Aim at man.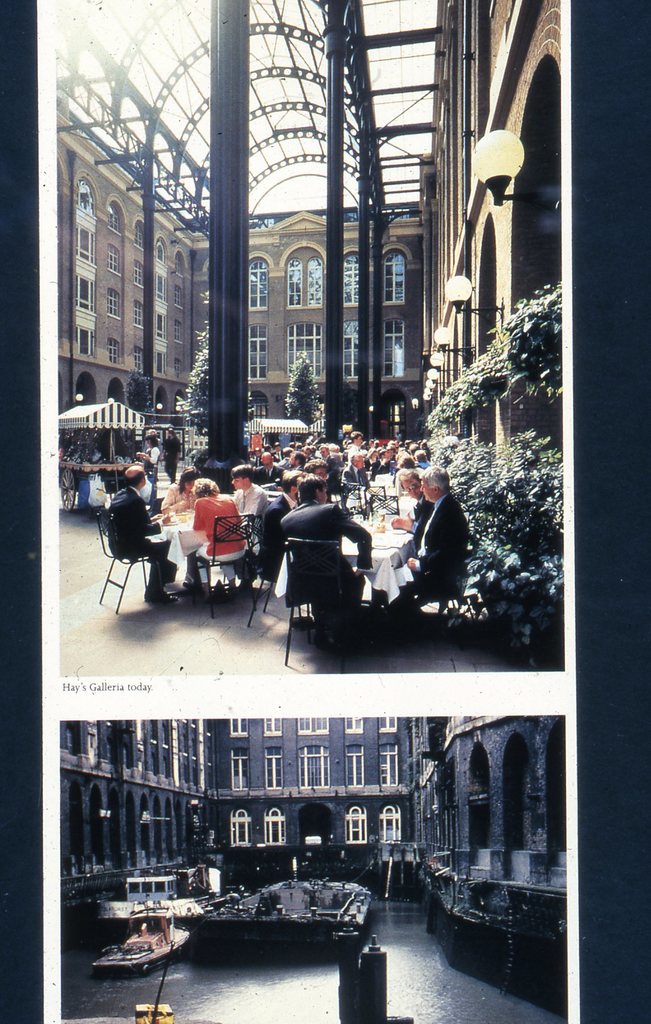
Aimed at locate(103, 466, 177, 608).
